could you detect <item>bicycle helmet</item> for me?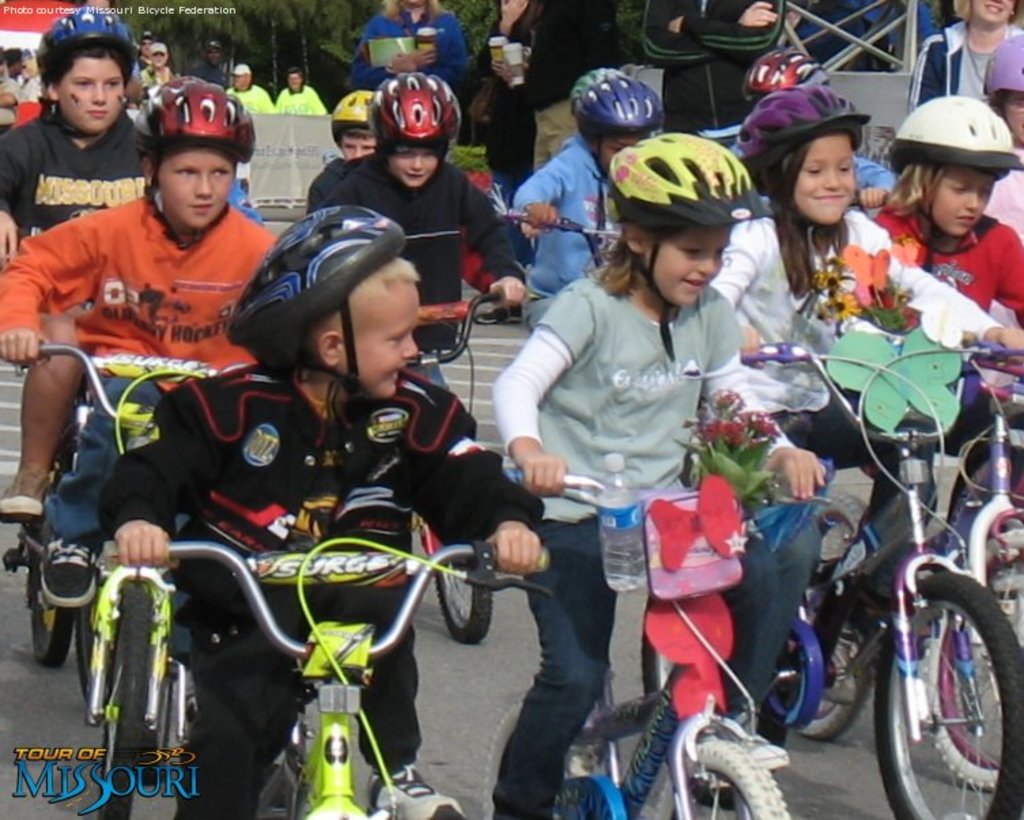
Detection result: 578/73/664/133.
